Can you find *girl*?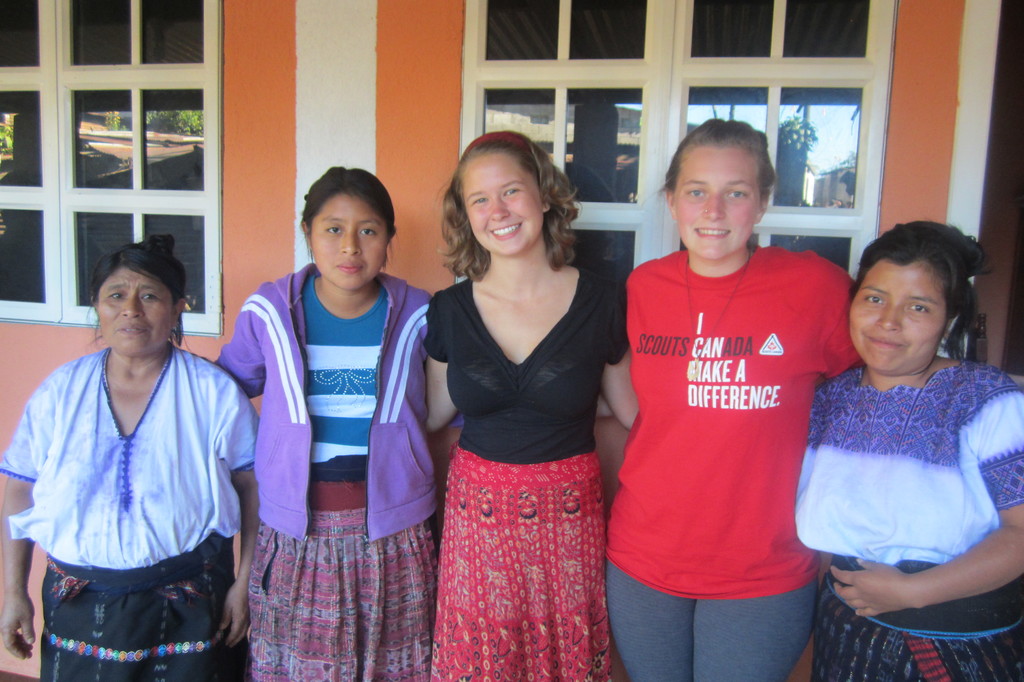
Yes, bounding box: detection(203, 162, 468, 681).
